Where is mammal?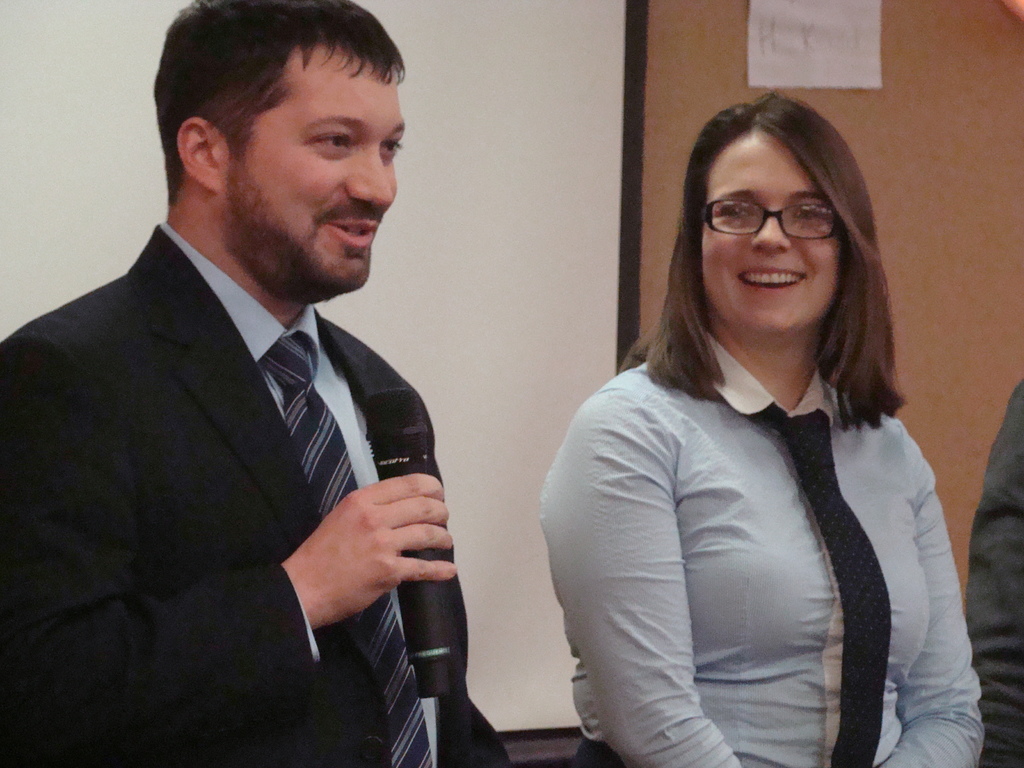
(465, 76, 962, 767).
